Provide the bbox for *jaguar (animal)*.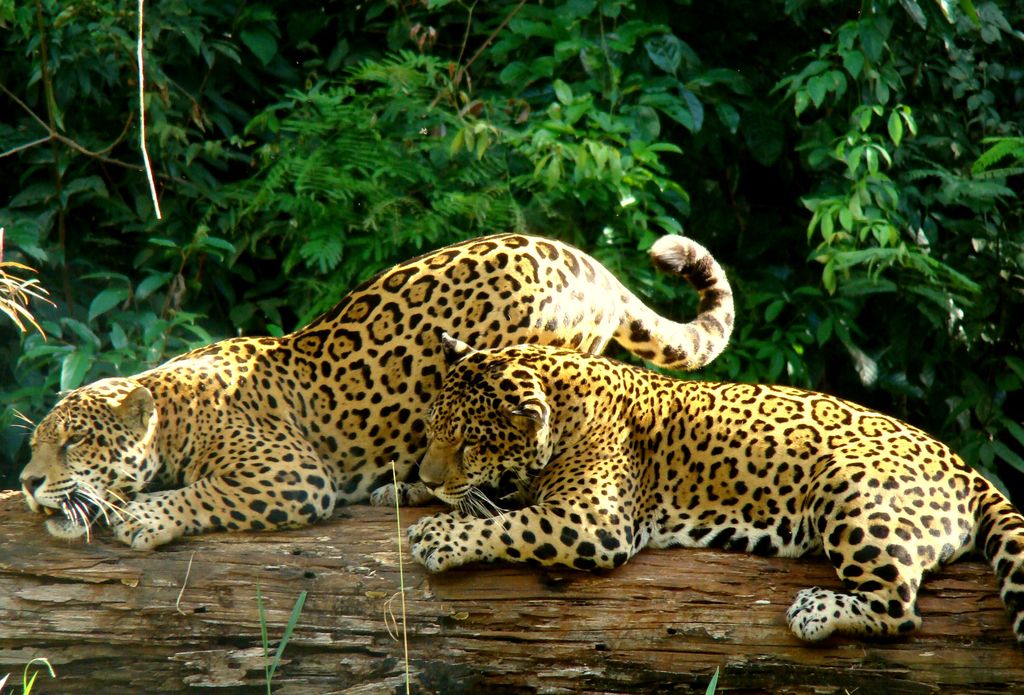
3,229,739,548.
